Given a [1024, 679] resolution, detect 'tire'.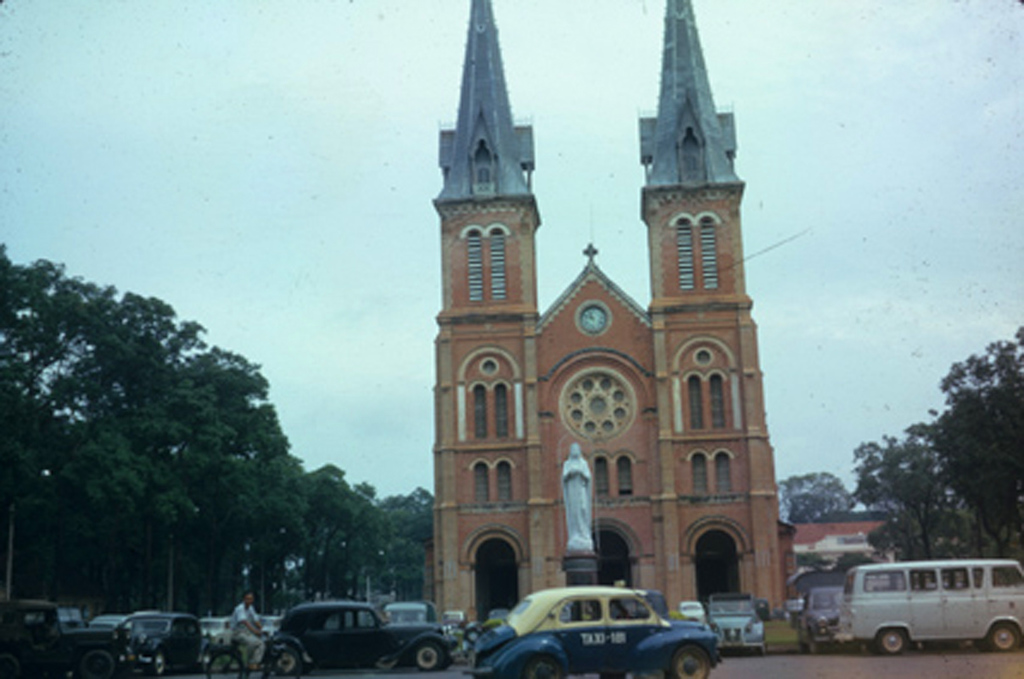
811 631 819 653.
